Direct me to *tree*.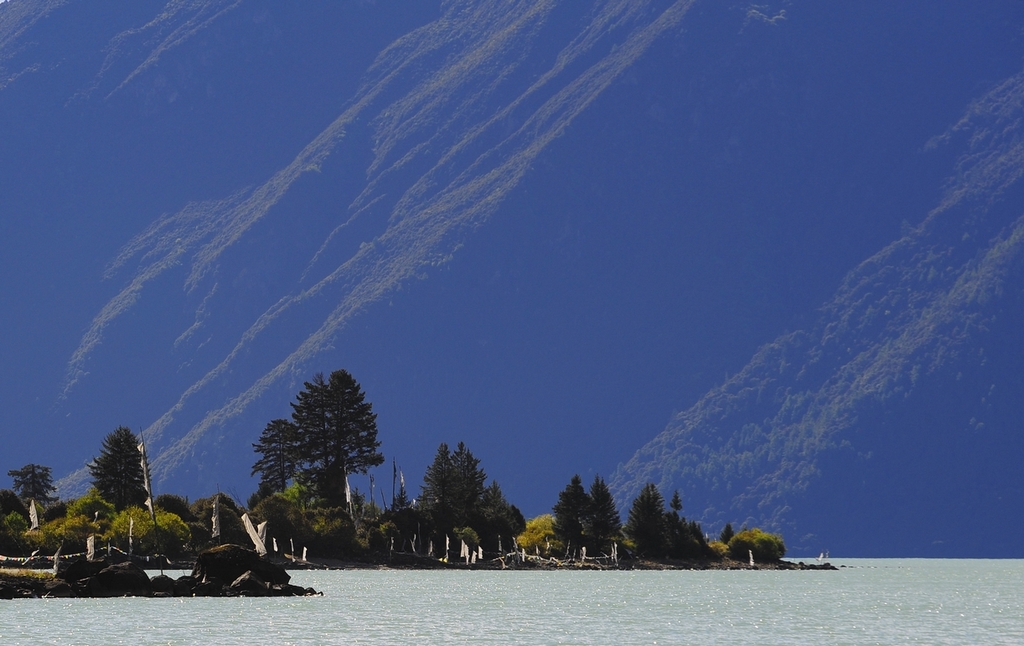
Direction: select_region(542, 476, 602, 550).
